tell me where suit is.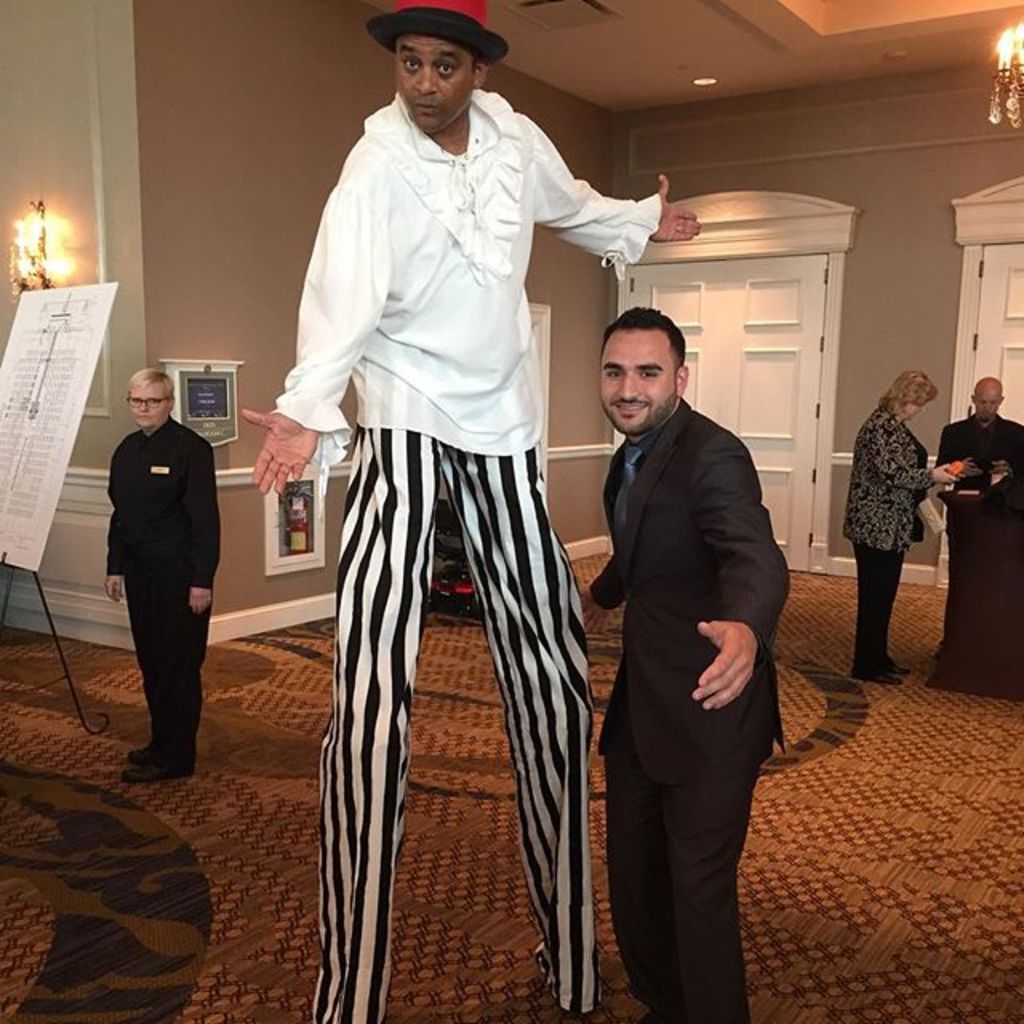
suit is at region(933, 416, 1022, 486).
